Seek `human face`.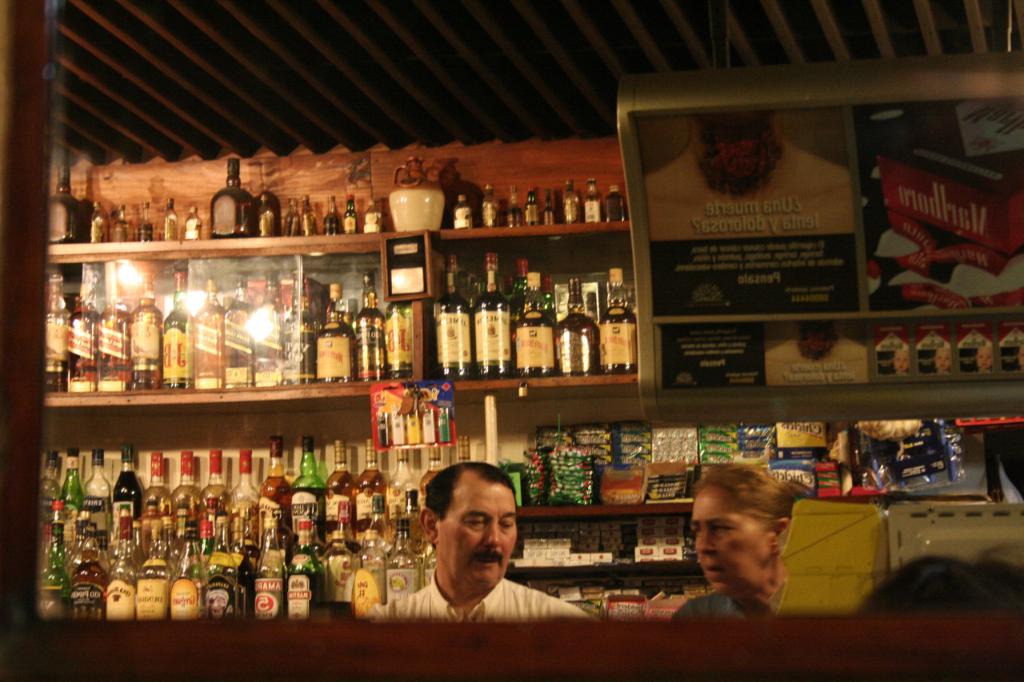
left=440, top=480, right=517, bottom=585.
